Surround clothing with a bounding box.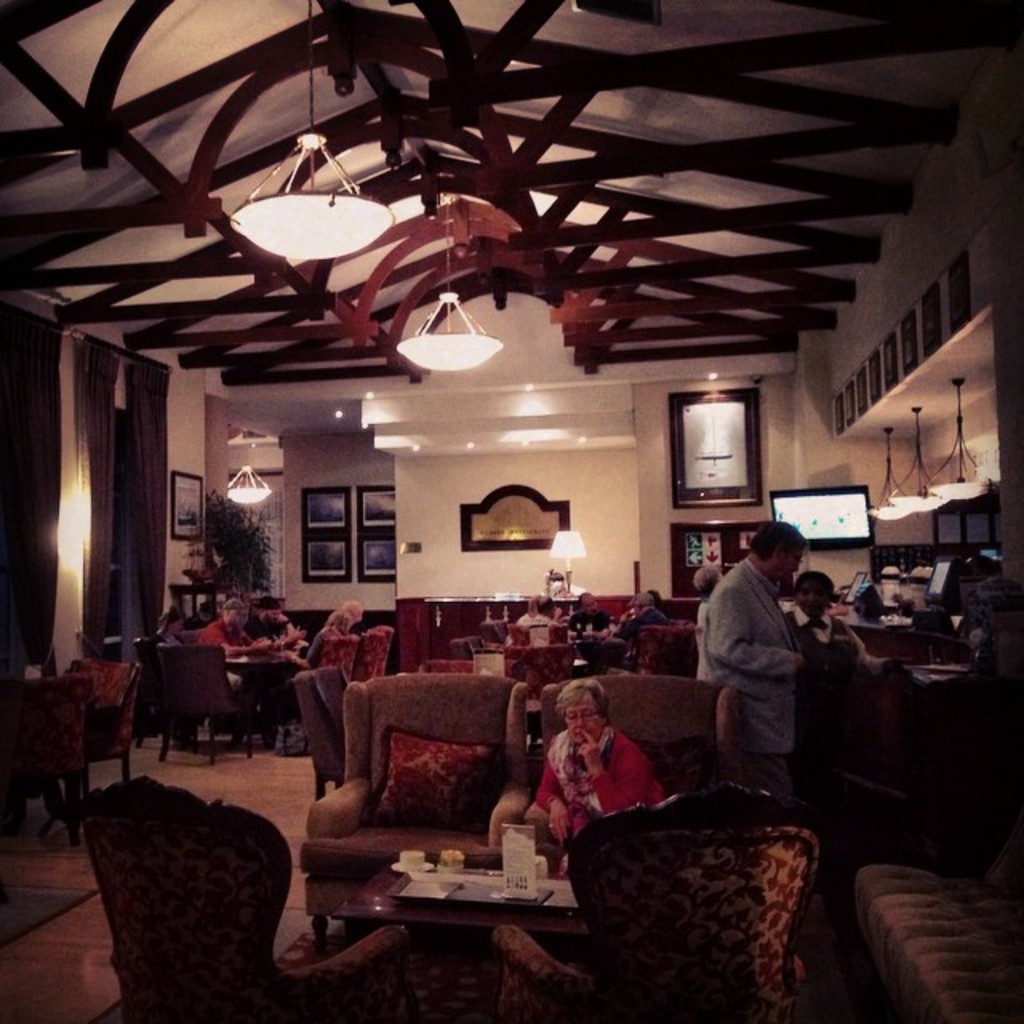
left=246, top=621, right=288, bottom=645.
